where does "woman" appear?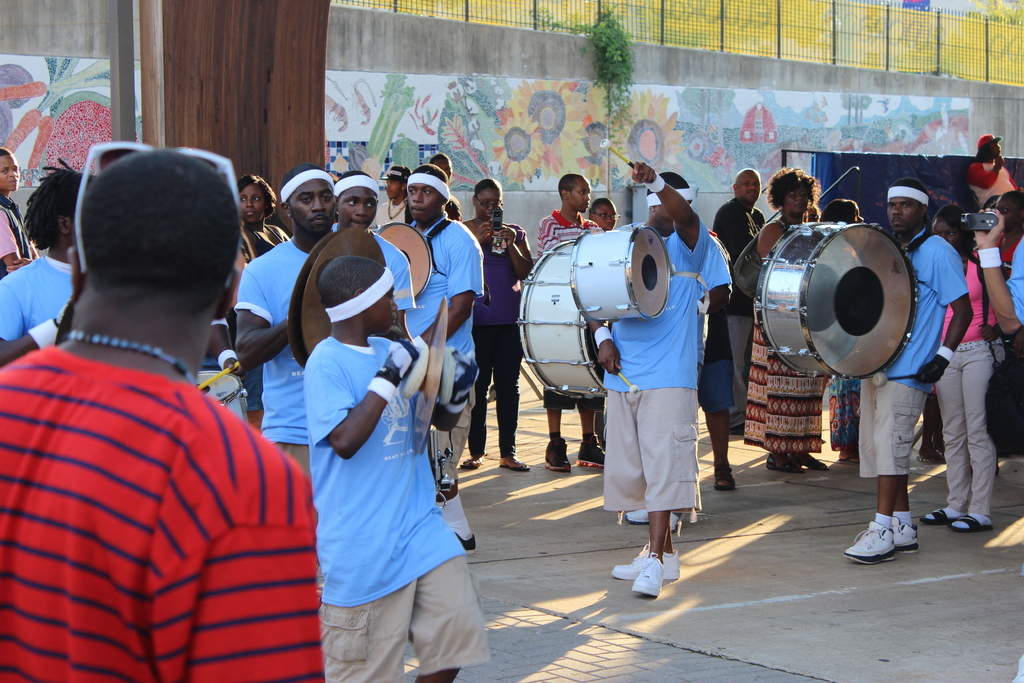
Appears at (458, 176, 529, 478).
